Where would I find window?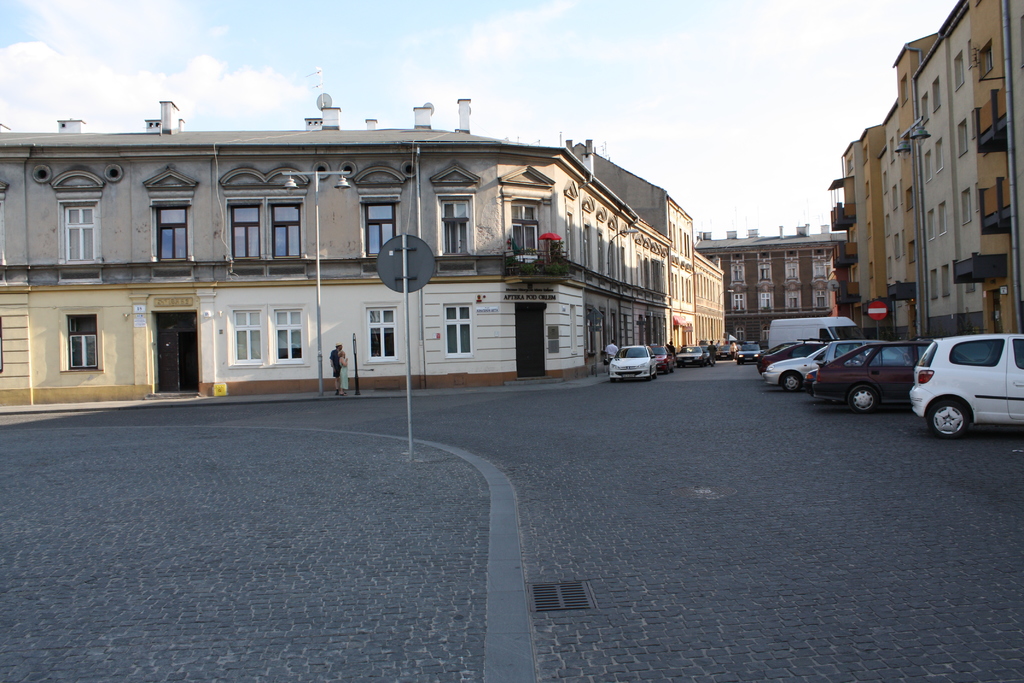
At 439 194 474 256.
